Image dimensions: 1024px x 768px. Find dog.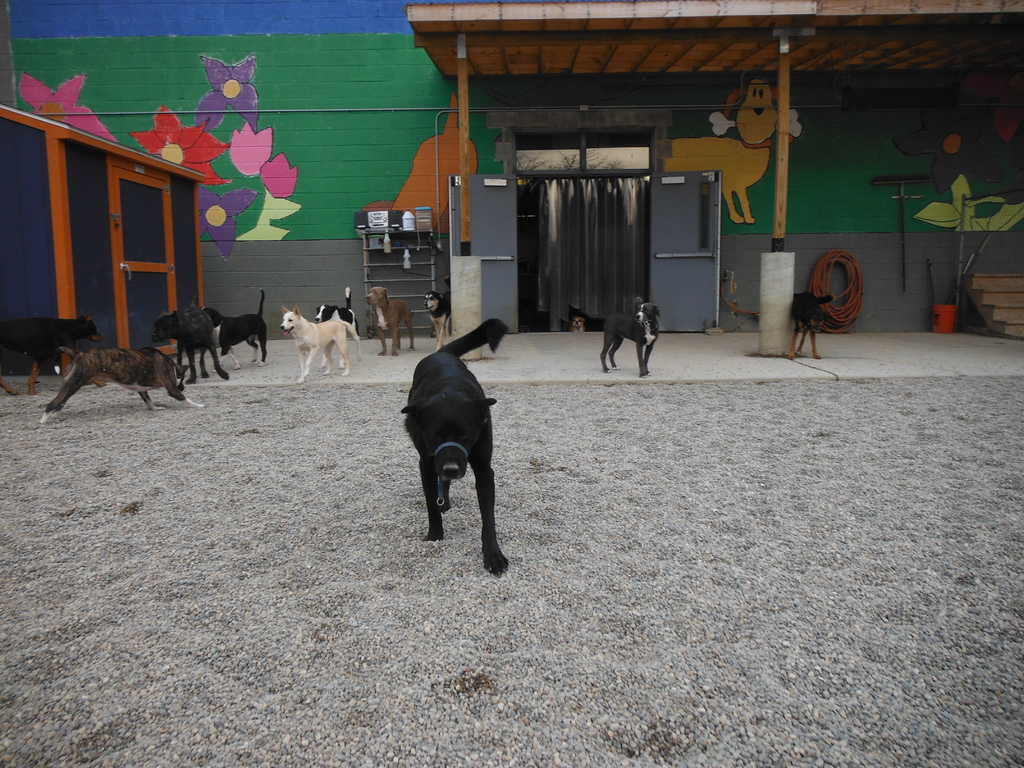
(left=0, top=316, right=103, bottom=394).
